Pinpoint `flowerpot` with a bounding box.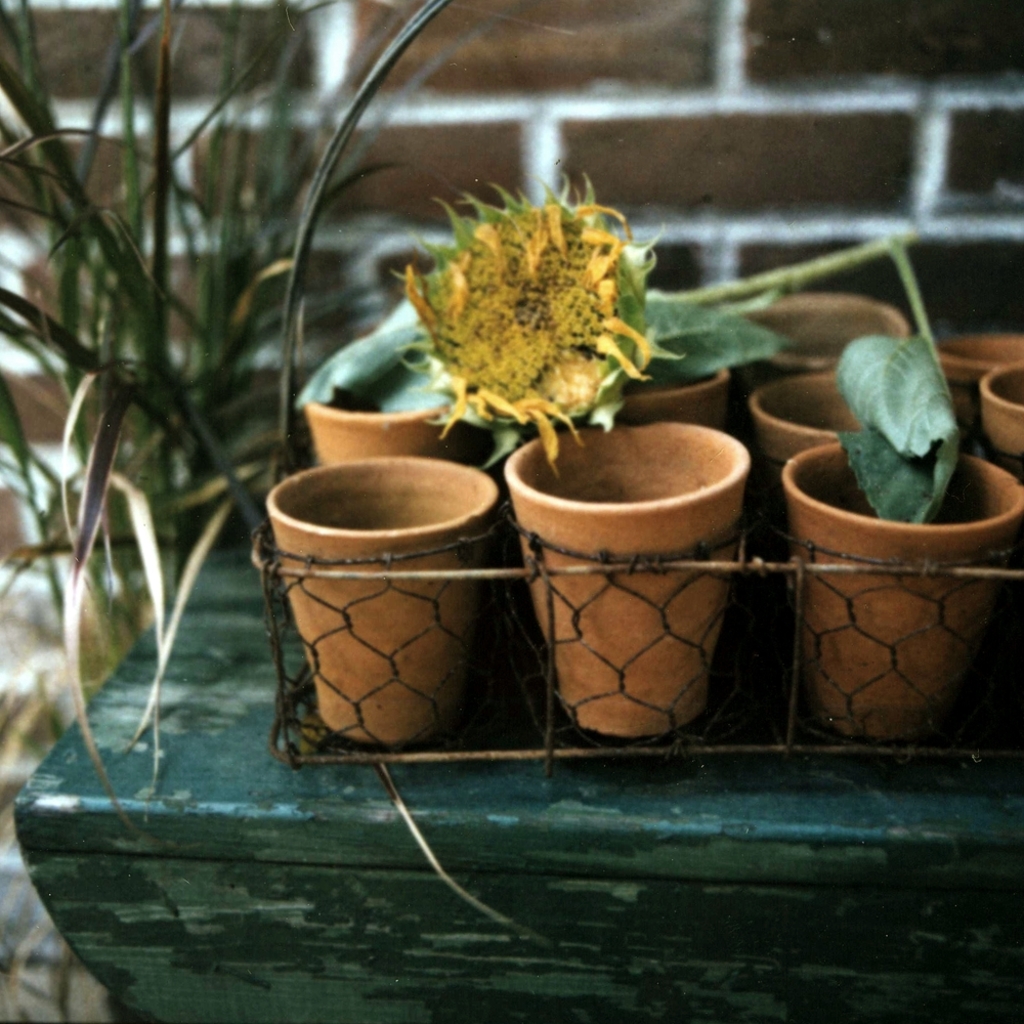
(941, 319, 1023, 447).
